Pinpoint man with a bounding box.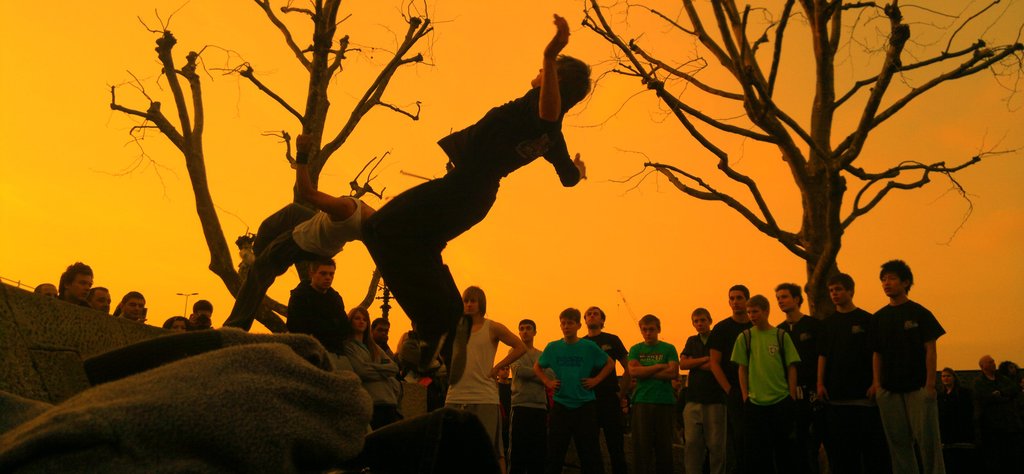
select_region(338, 292, 397, 430).
